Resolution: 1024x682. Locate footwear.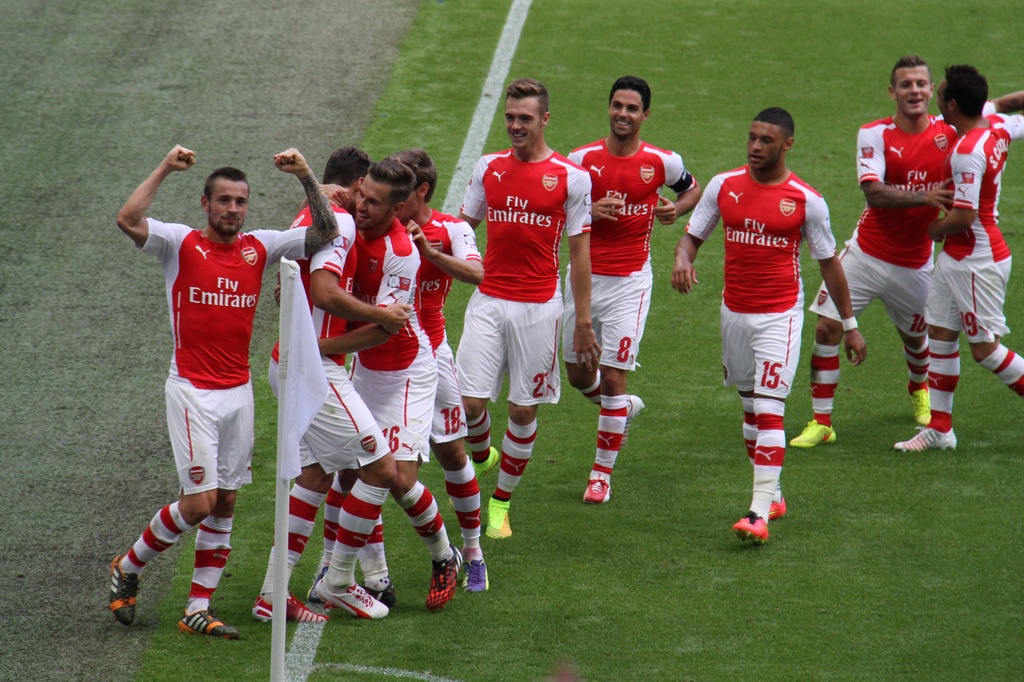
locate(578, 475, 610, 507).
